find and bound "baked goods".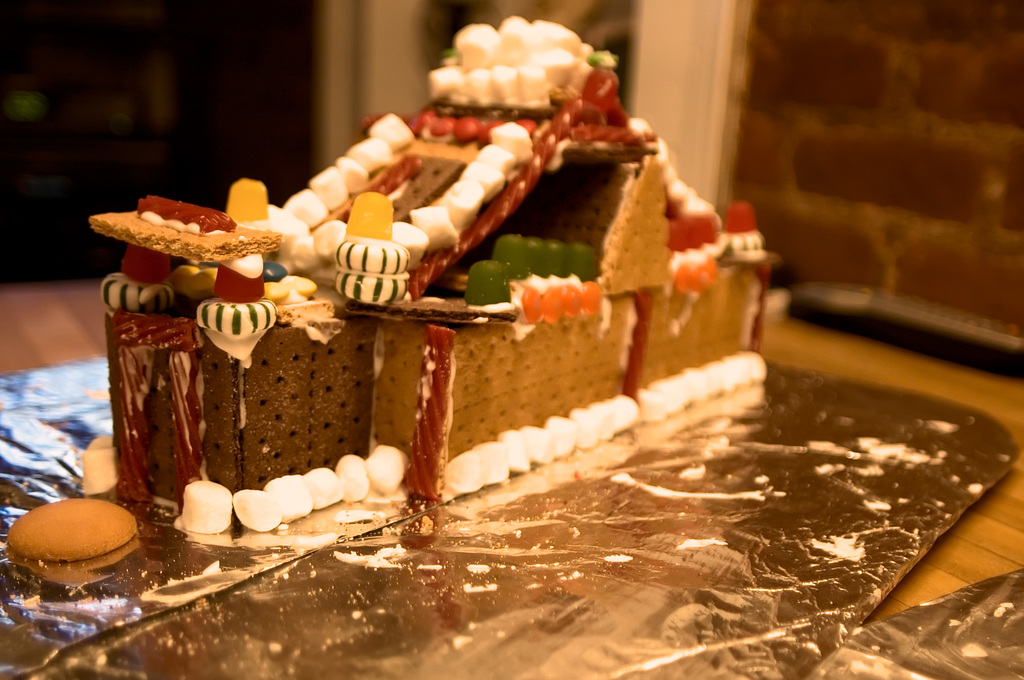
Bound: x1=0, y1=497, x2=139, y2=571.
